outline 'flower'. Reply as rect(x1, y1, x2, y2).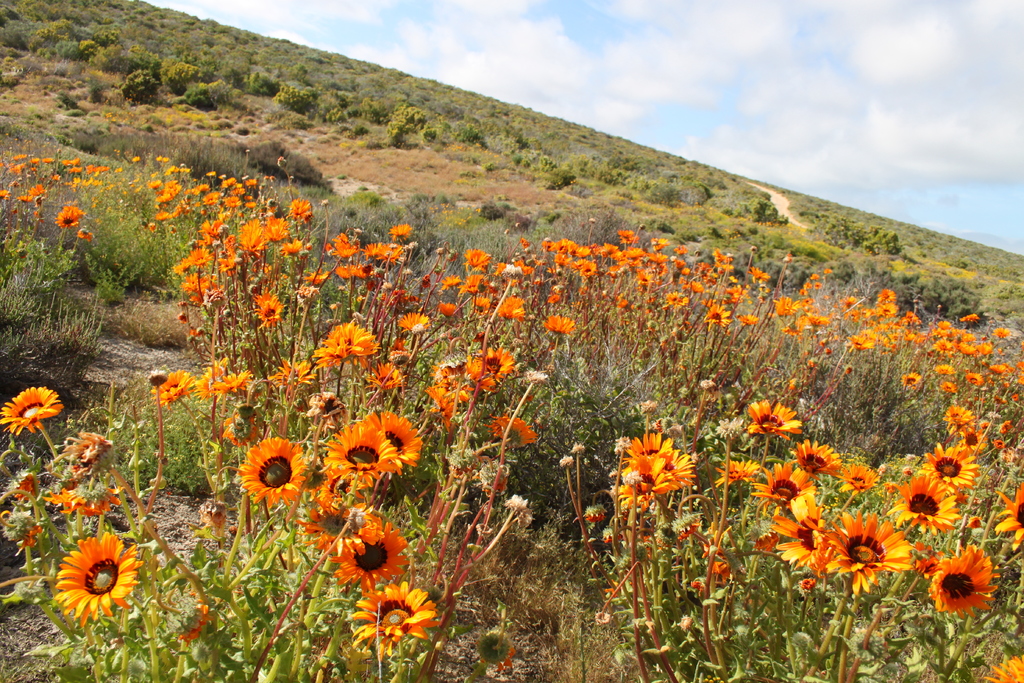
rect(48, 528, 162, 635).
